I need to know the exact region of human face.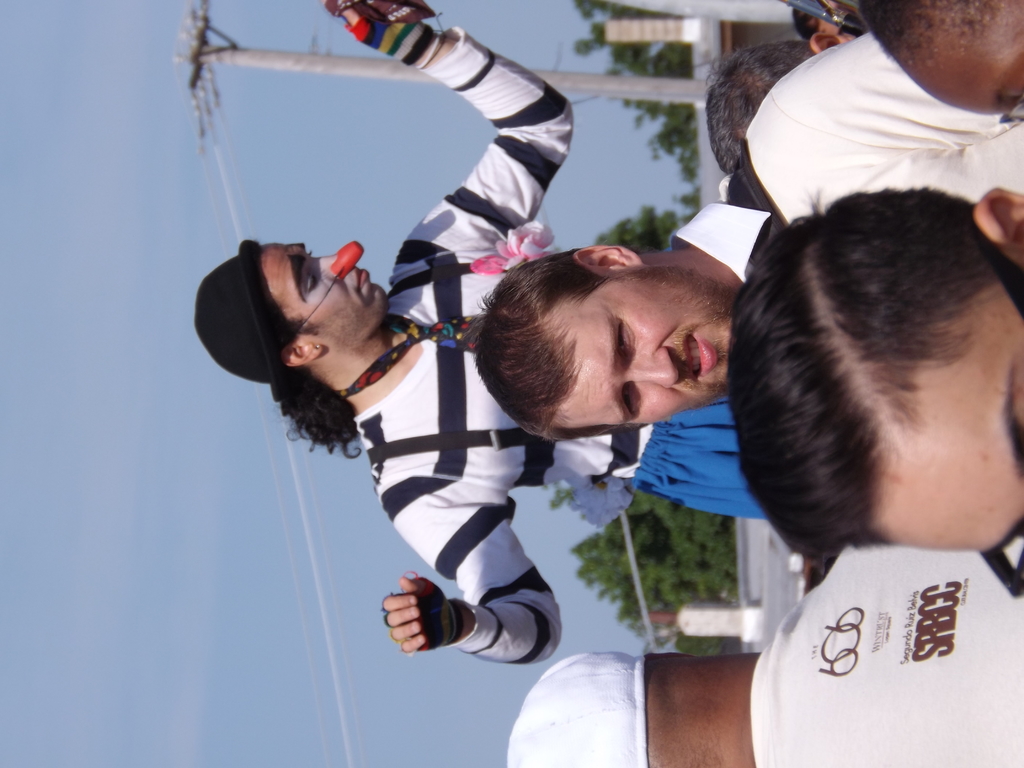
Region: 258/243/387/350.
